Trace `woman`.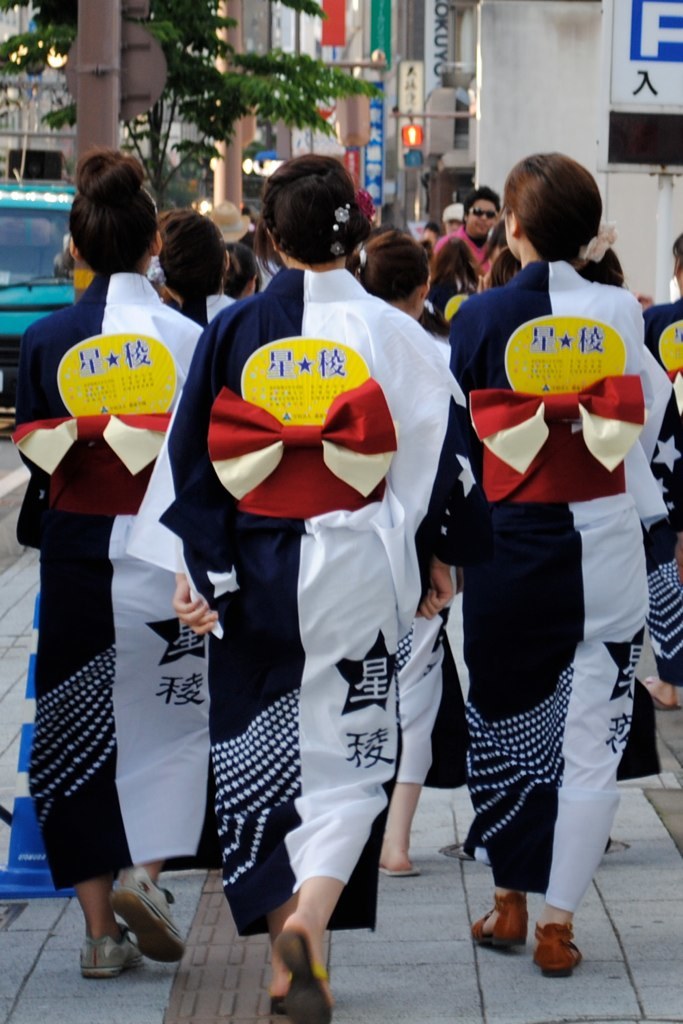
Traced to bbox=[435, 146, 663, 985].
